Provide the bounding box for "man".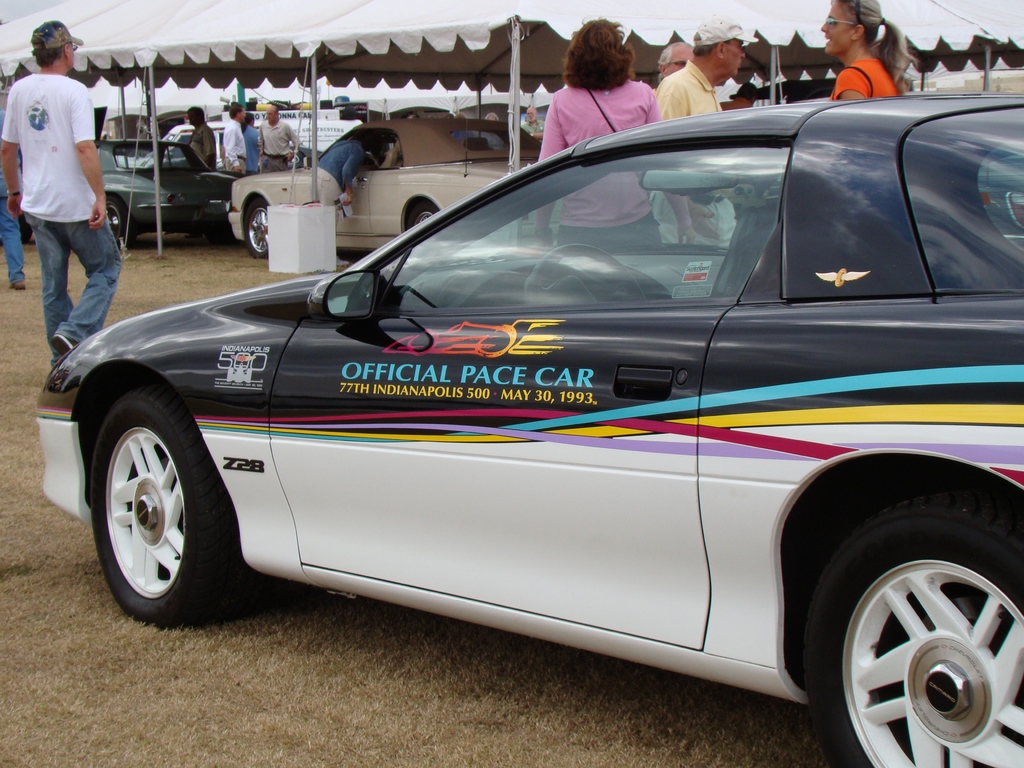
BBox(659, 41, 697, 78).
